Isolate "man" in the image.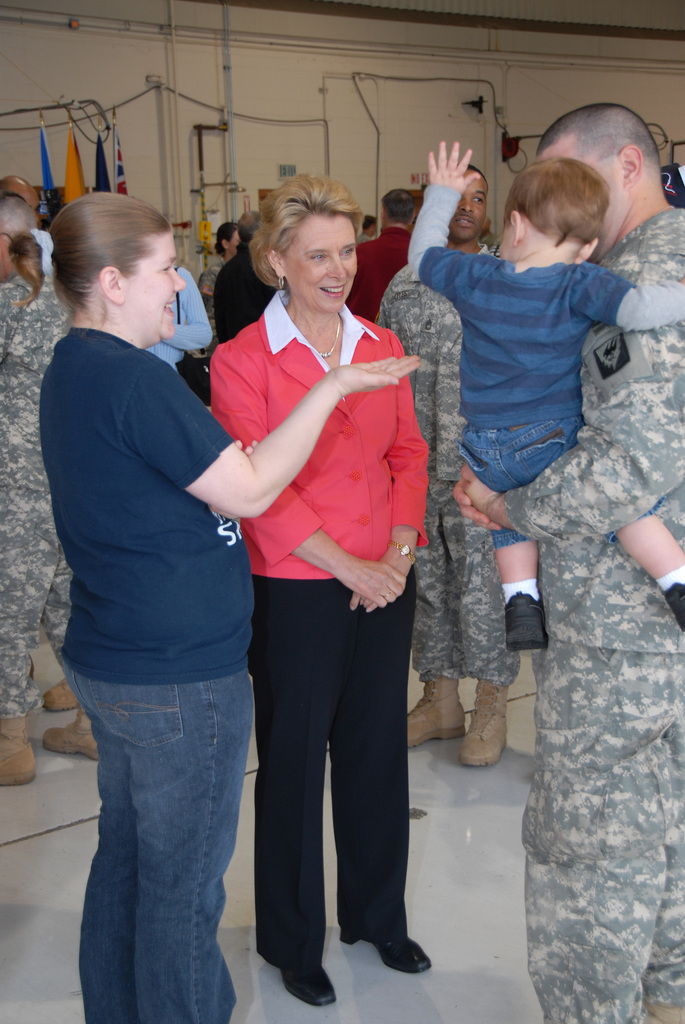
Isolated region: (343, 188, 422, 328).
